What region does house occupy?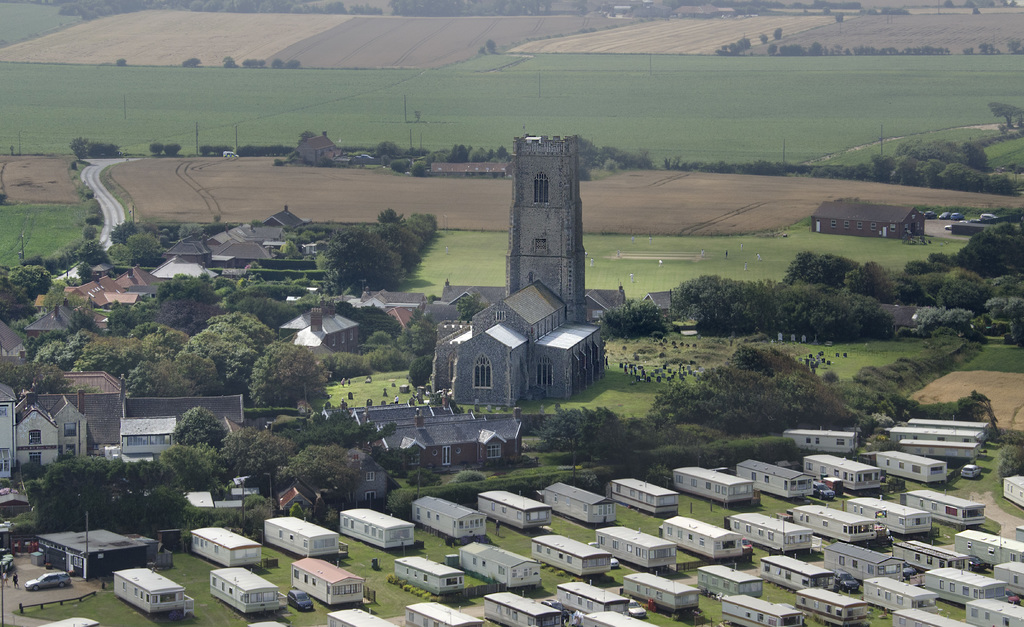
<bbox>909, 491, 985, 525</bbox>.
